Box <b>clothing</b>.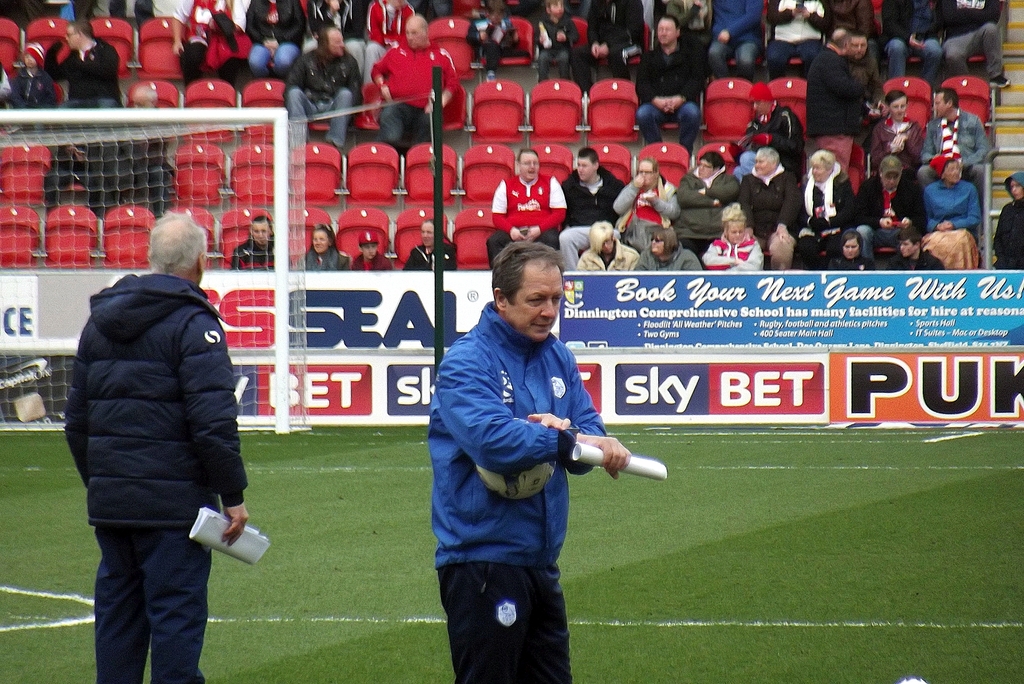
[x1=292, y1=247, x2=345, y2=268].
